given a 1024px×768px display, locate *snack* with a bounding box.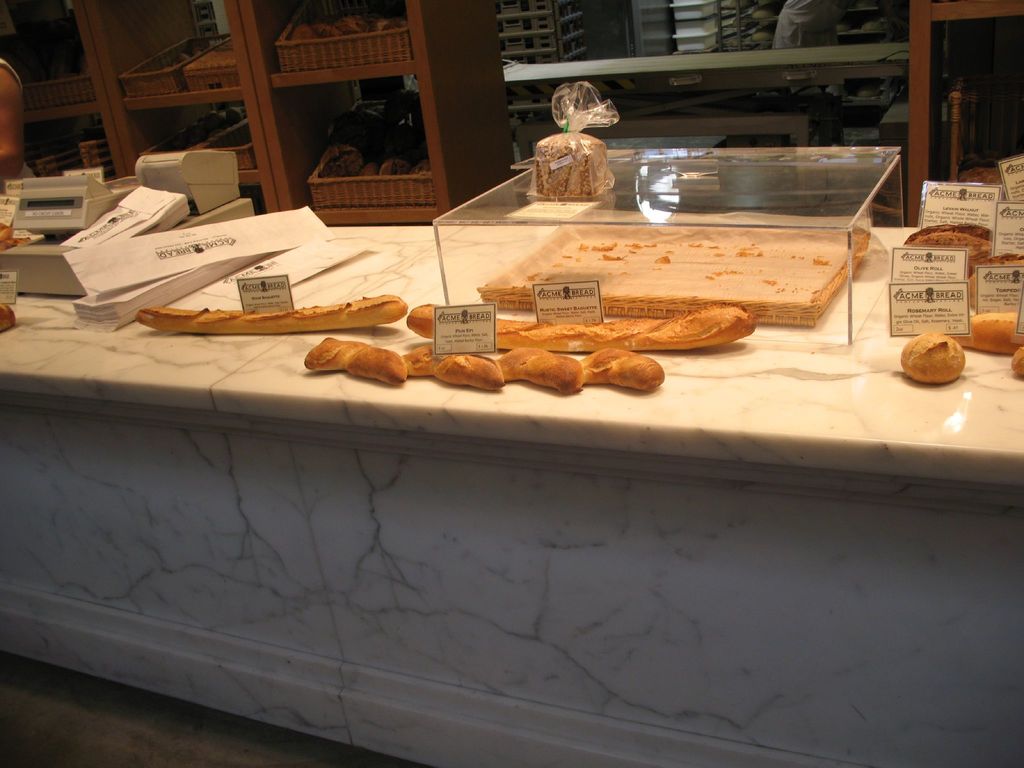
Located: {"left": 1012, "top": 354, "right": 1023, "bottom": 379}.
